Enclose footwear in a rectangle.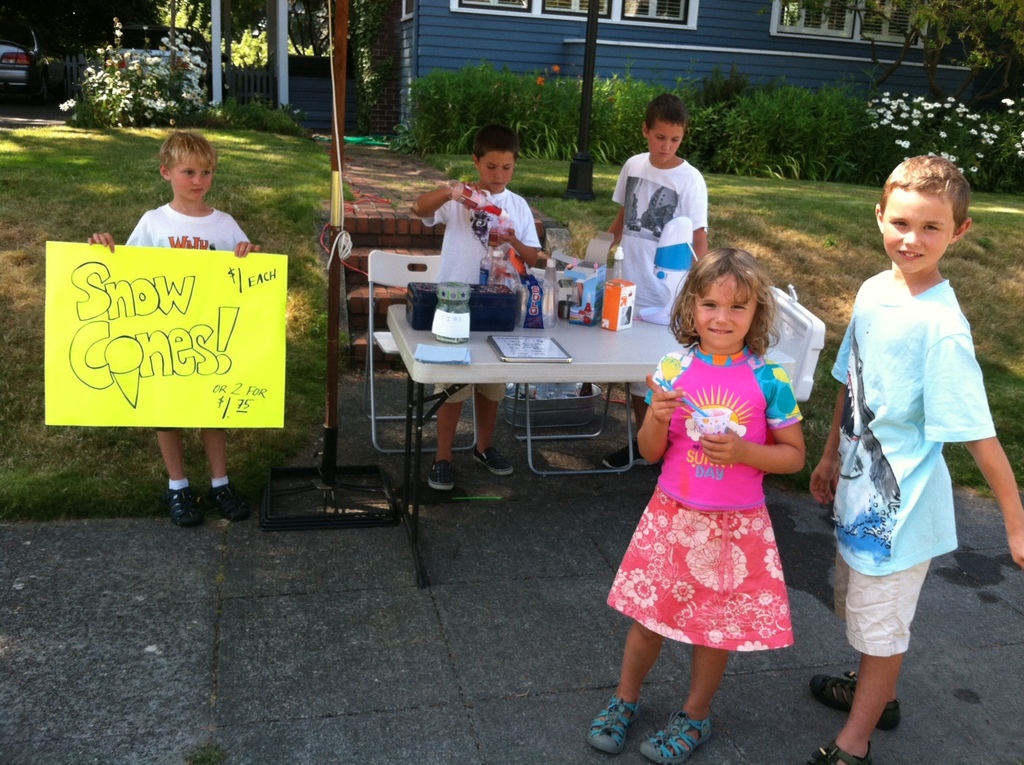
left=585, top=695, right=642, bottom=754.
